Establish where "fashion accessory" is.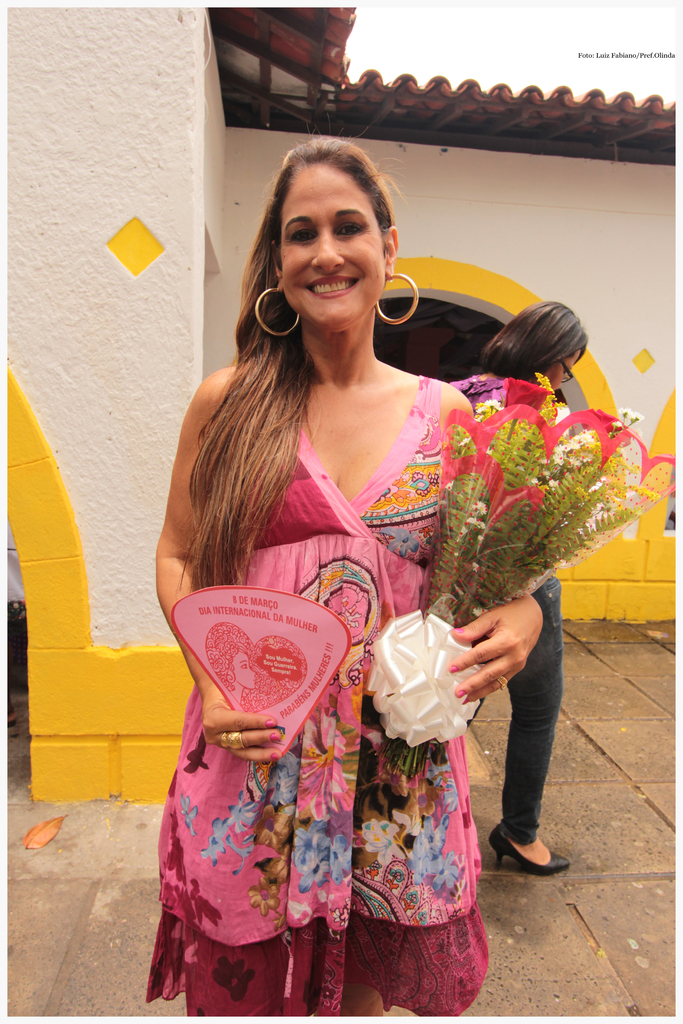
Established at bbox(375, 274, 419, 326).
